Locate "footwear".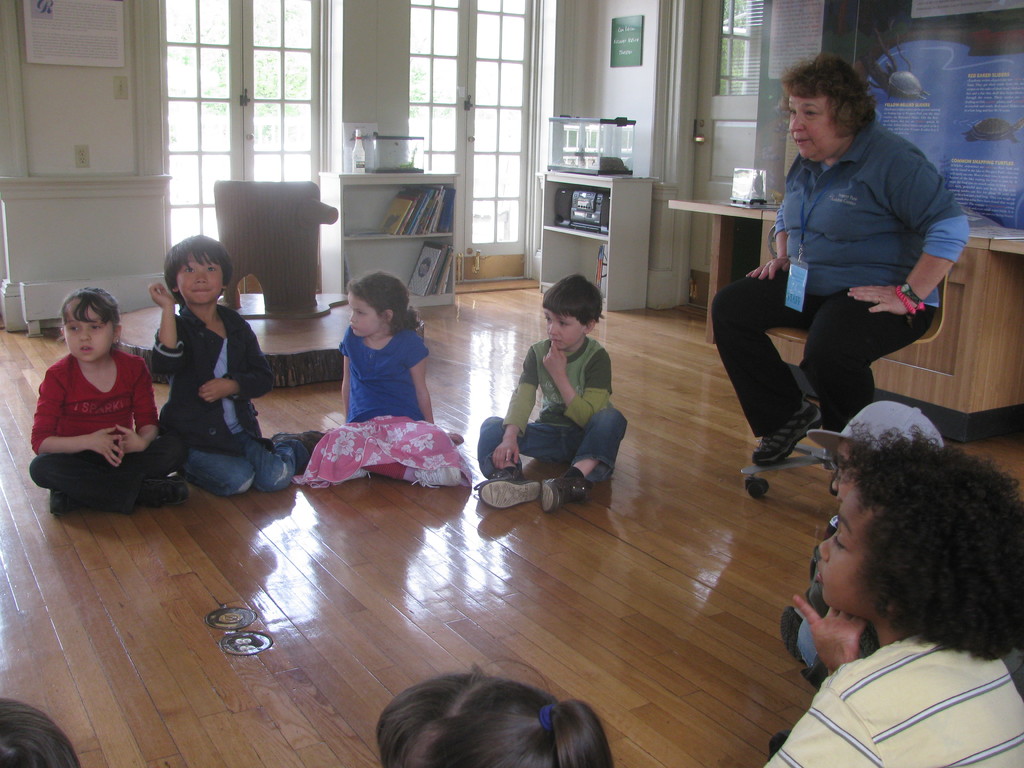
Bounding box: {"left": 751, "top": 399, "right": 826, "bottom": 464}.
